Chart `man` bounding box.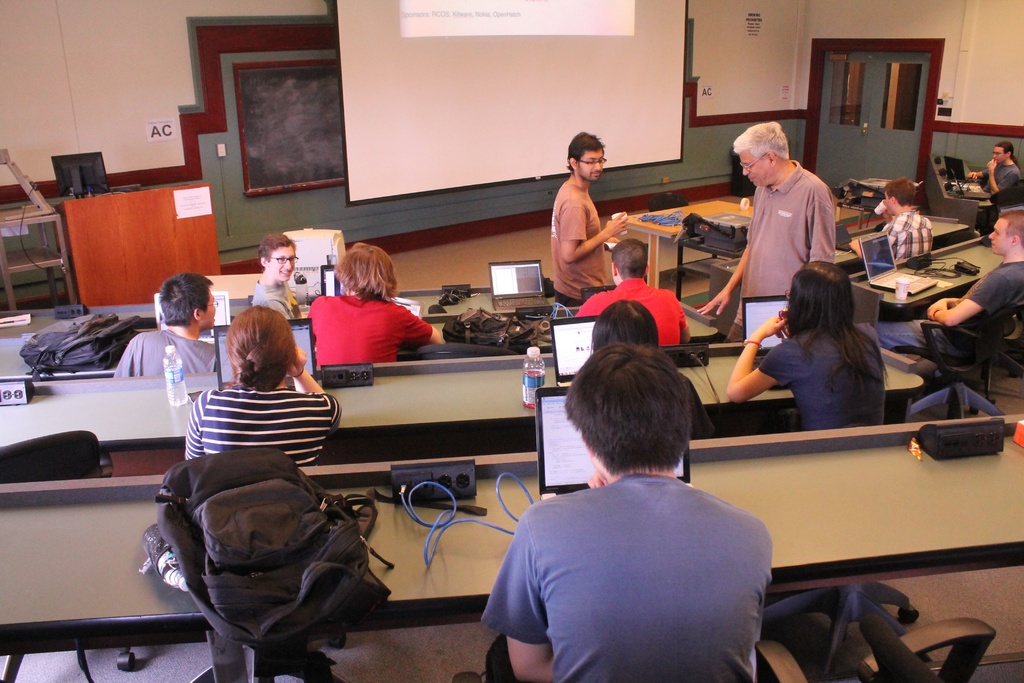
Charted: (x1=967, y1=141, x2=1016, y2=217).
